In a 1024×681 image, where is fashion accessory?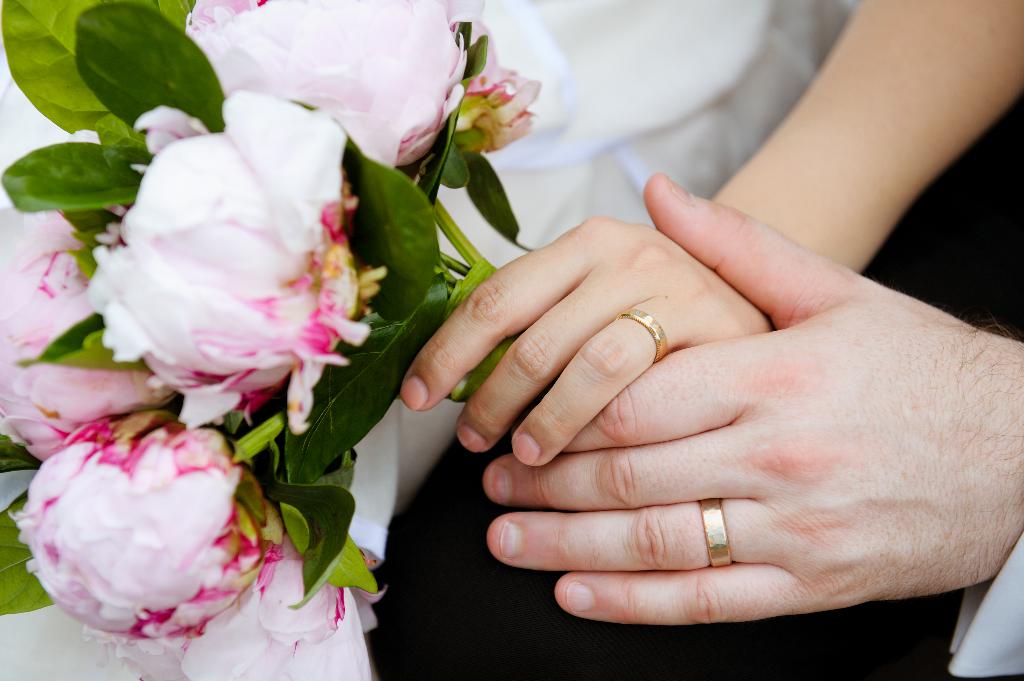
(618, 308, 670, 362).
